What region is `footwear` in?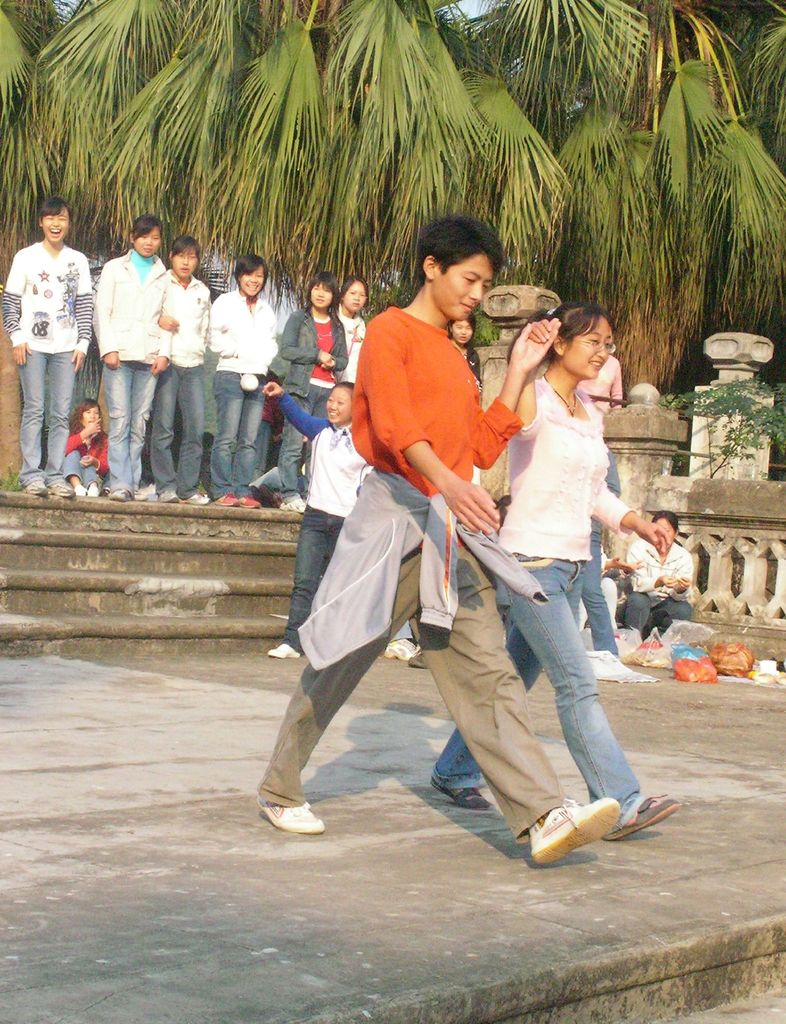
box=[265, 639, 299, 657].
